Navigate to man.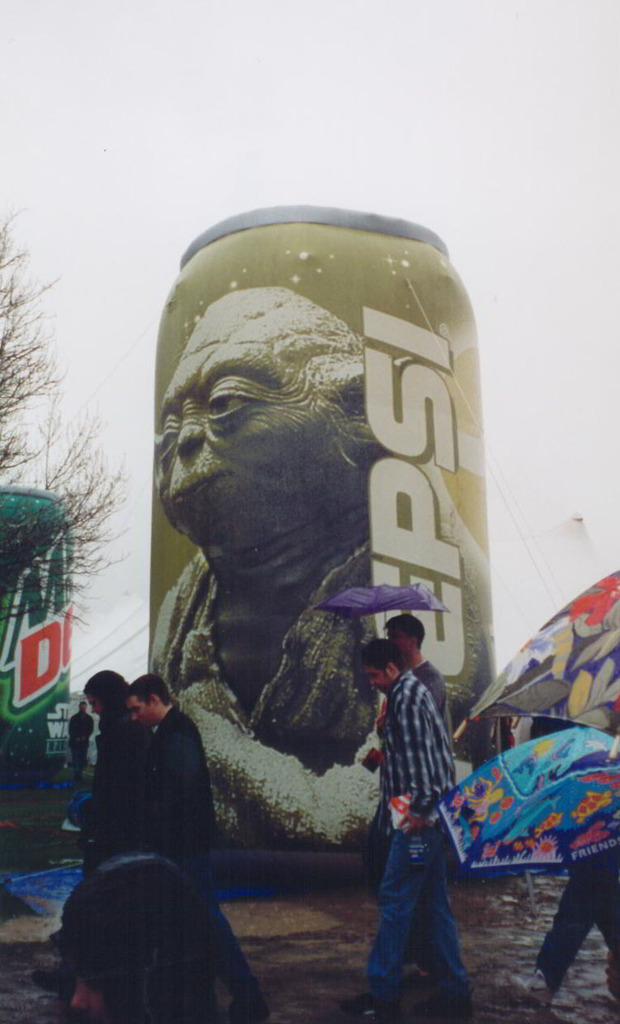
Navigation target: [358,612,470,972].
